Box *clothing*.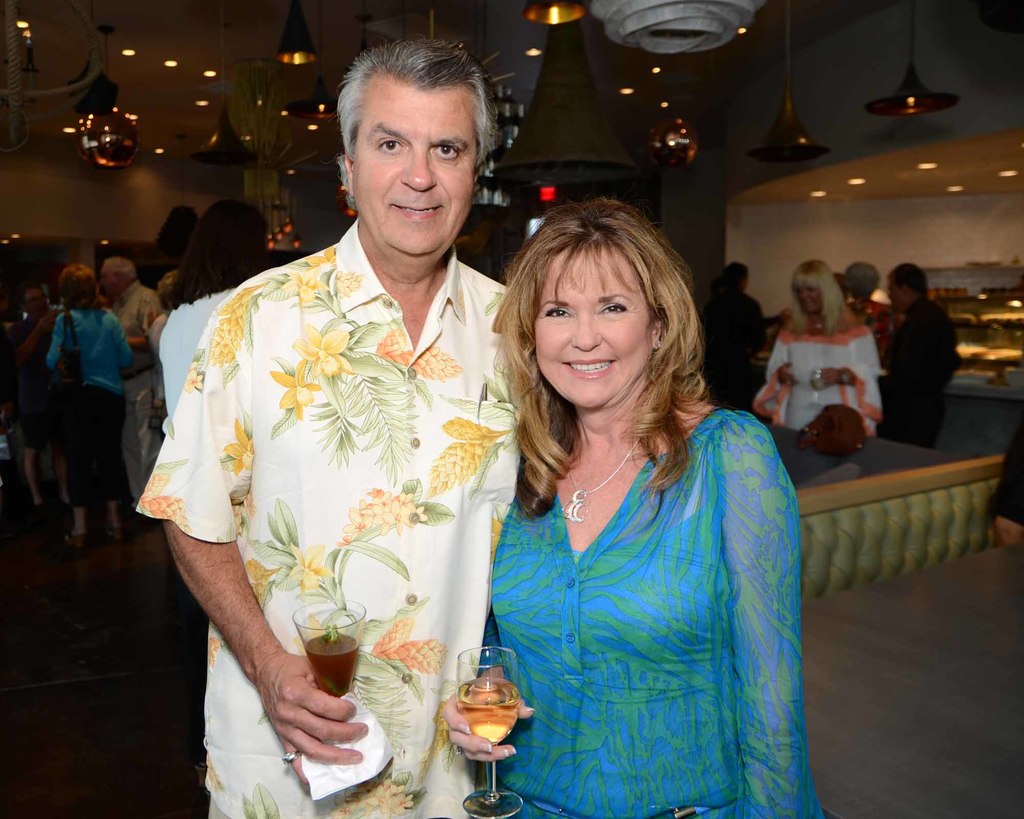
Rect(752, 321, 879, 446).
